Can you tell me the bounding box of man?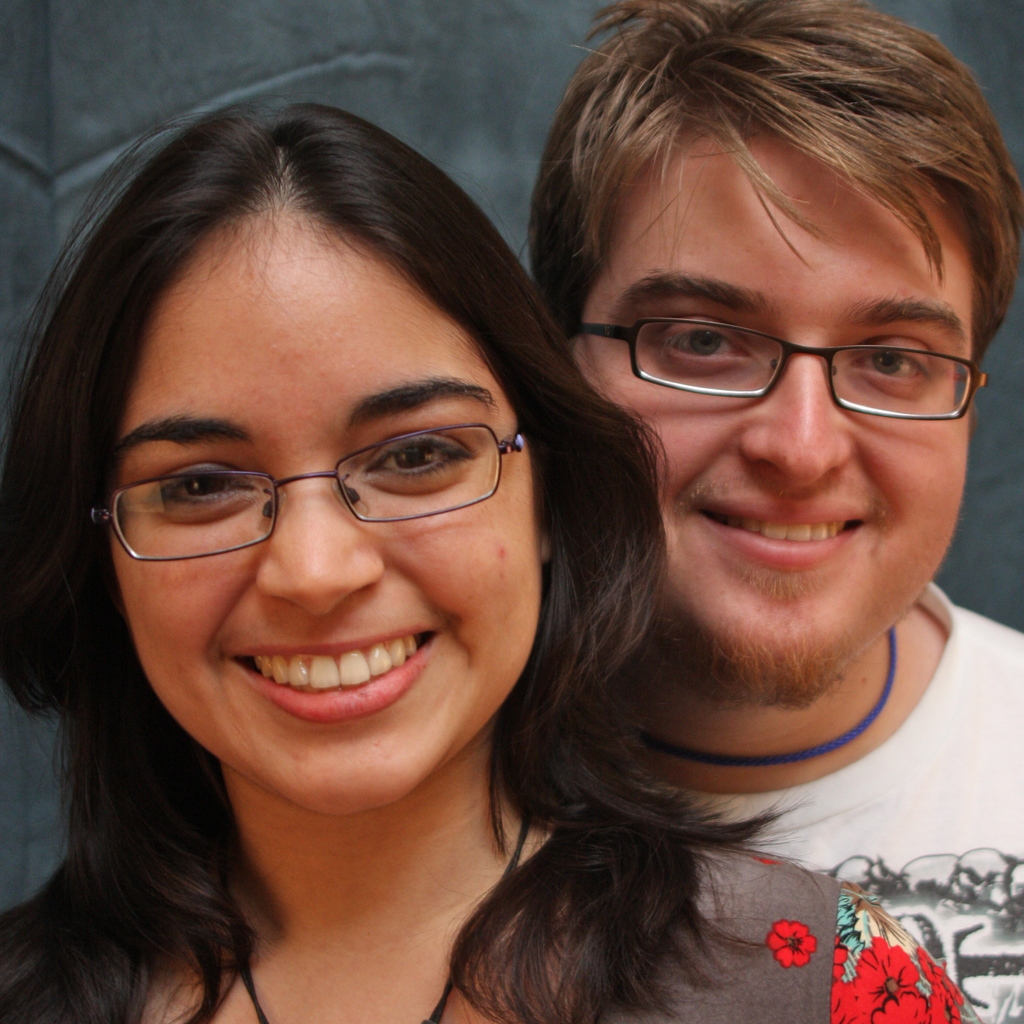
<bbox>501, 60, 1023, 924</bbox>.
